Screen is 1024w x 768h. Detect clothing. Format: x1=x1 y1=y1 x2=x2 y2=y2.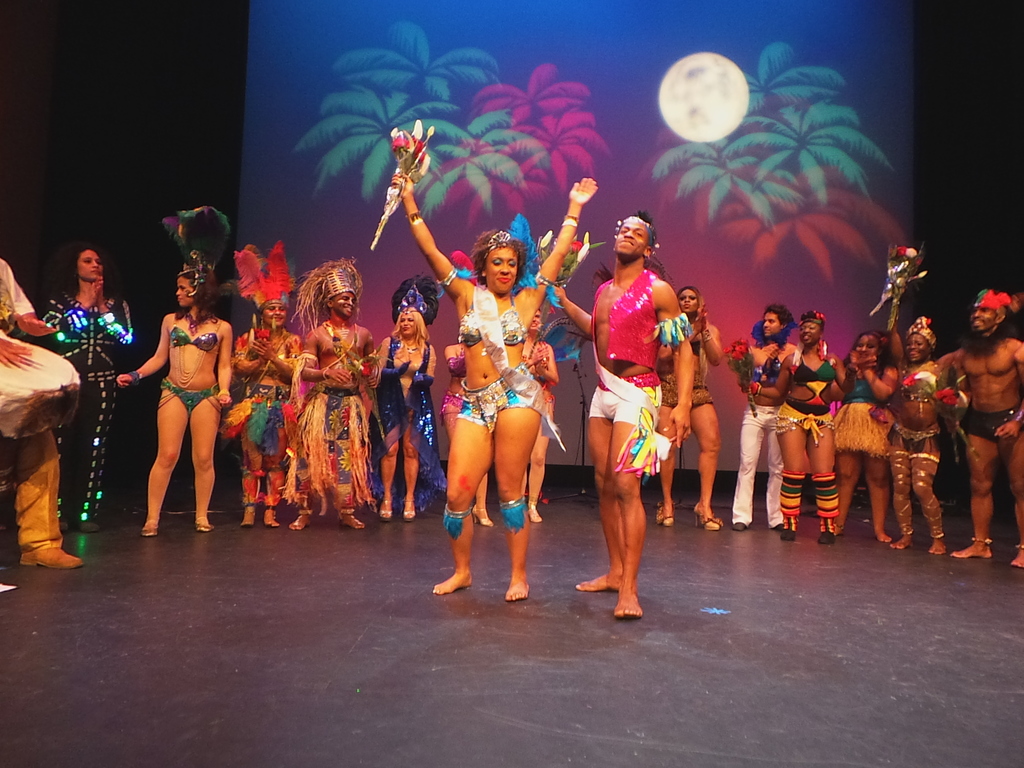
x1=163 y1=380 x2=218 y2=409.
